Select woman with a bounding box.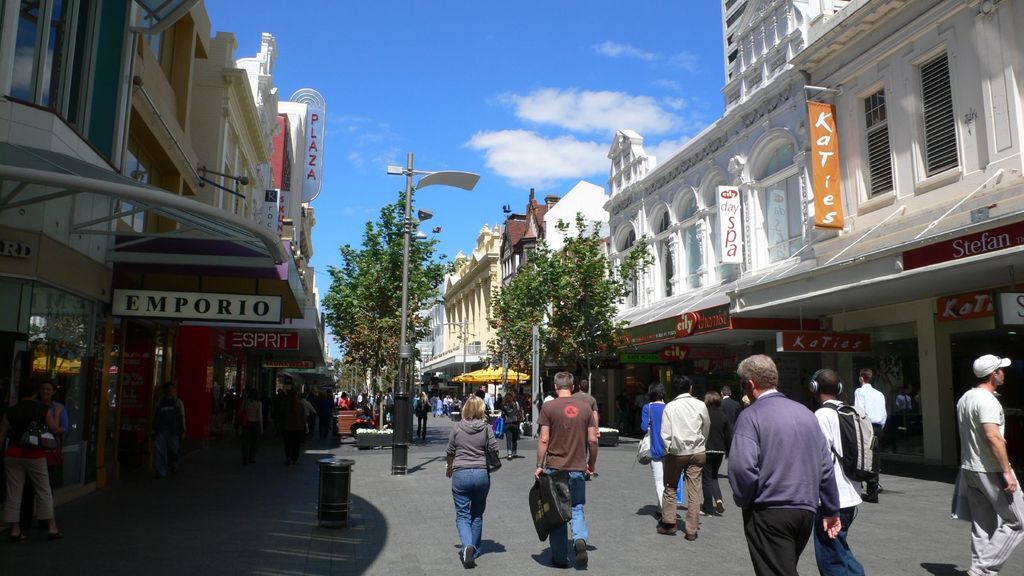
412,384,429,438.
